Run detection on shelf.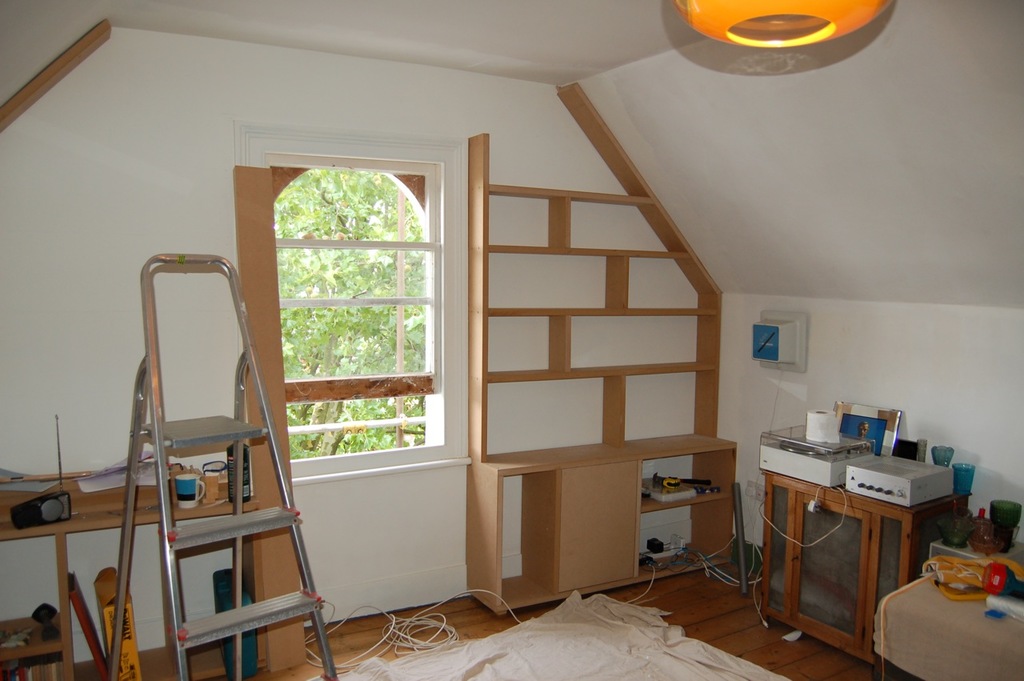
Result: l=473, t=66, r=717, b=618.
